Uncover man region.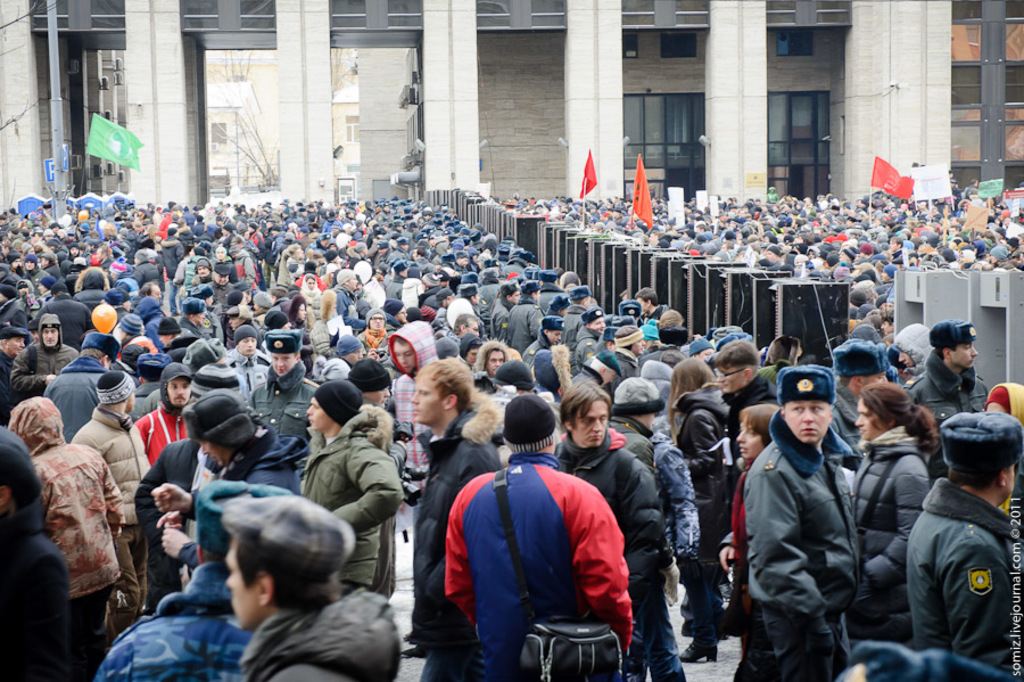
Uncovered: {"x1": 509, "y1": 281, "x2": 545, "y2": 358}.
